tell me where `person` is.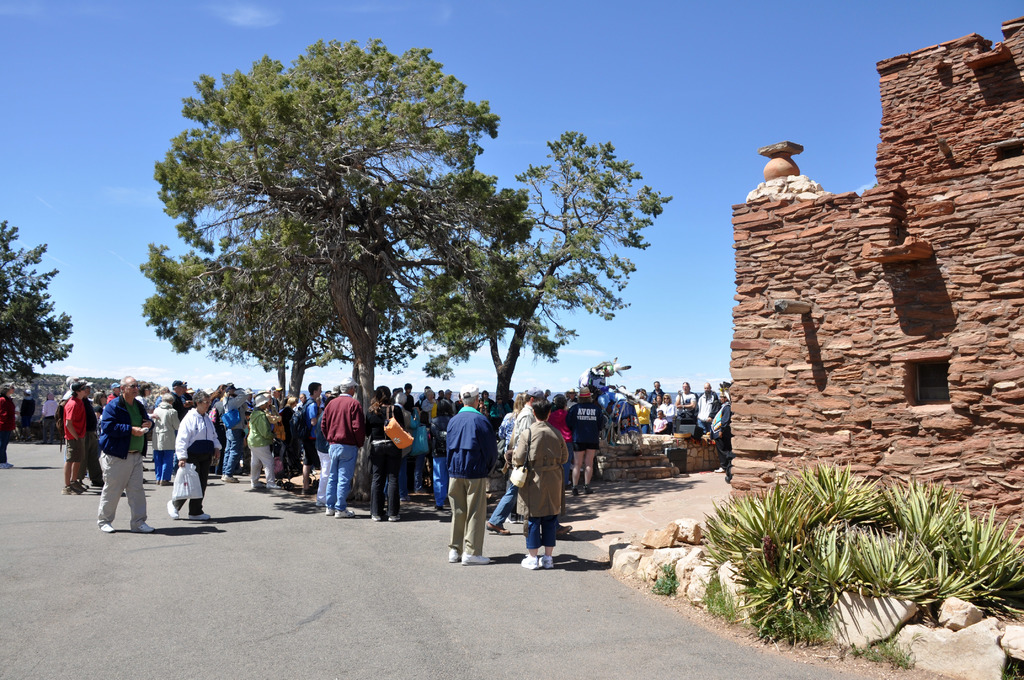
`person` is at l=481, t=389, r=495, b=413.
